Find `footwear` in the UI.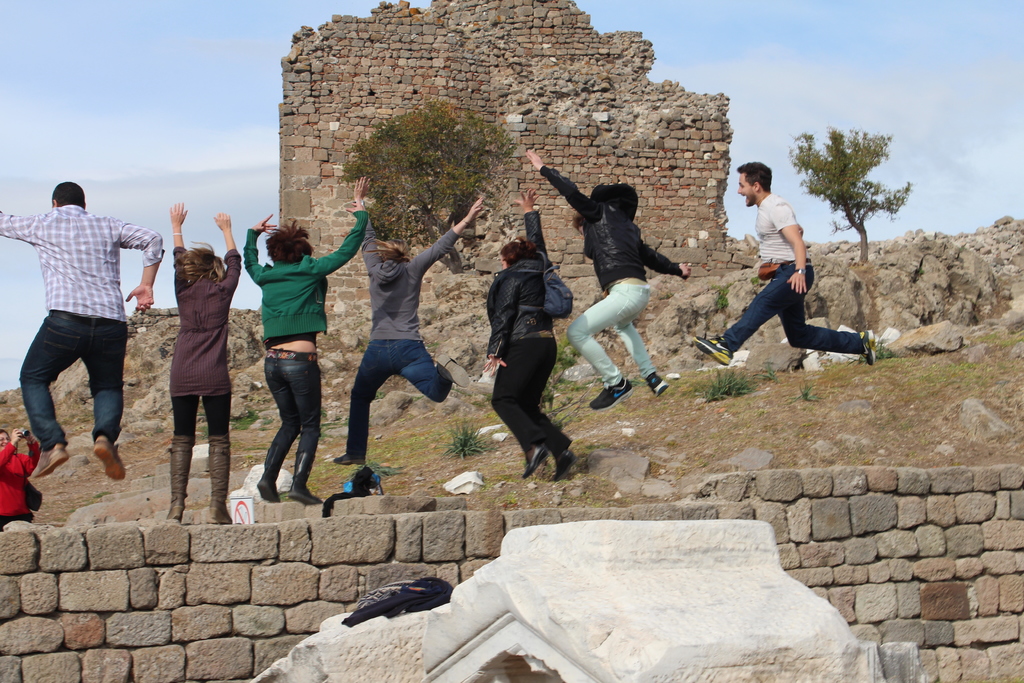
UI element at x1=90, y1=437, x2=128, y2=482.
